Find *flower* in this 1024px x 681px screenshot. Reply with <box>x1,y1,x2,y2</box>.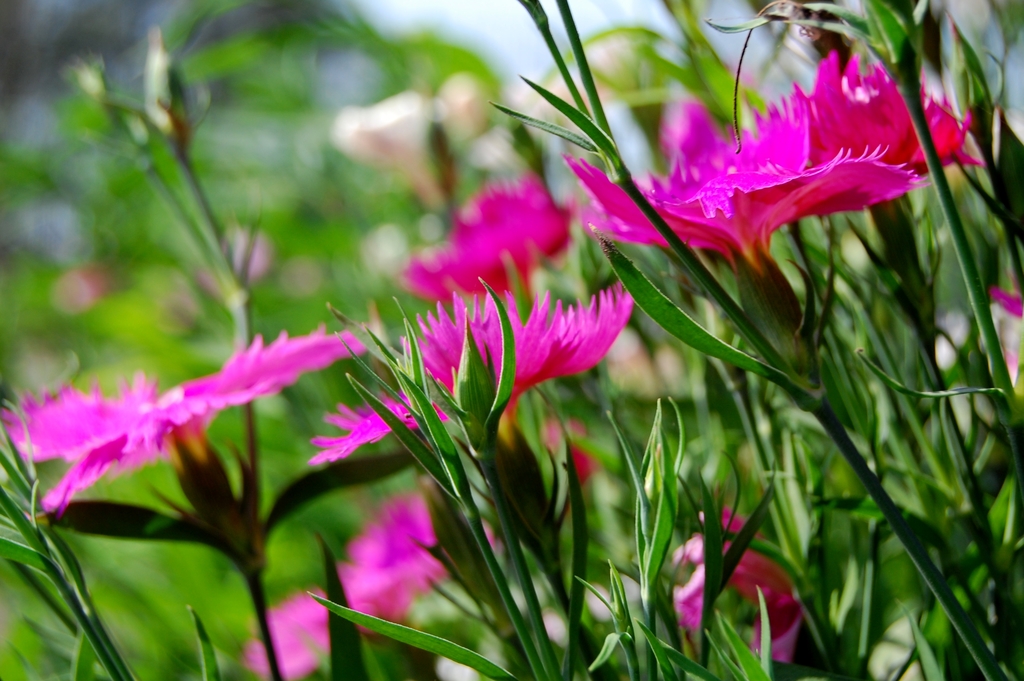
<box>927,288,1023,382</box>.
